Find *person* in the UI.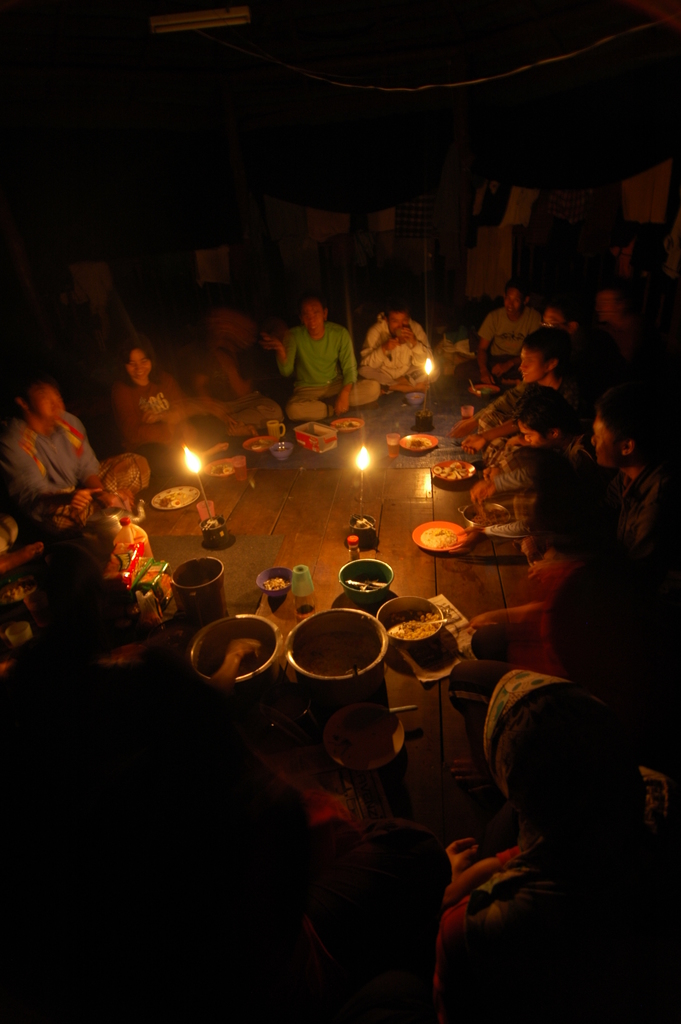
UI element at (459, 388, 570, 505).
